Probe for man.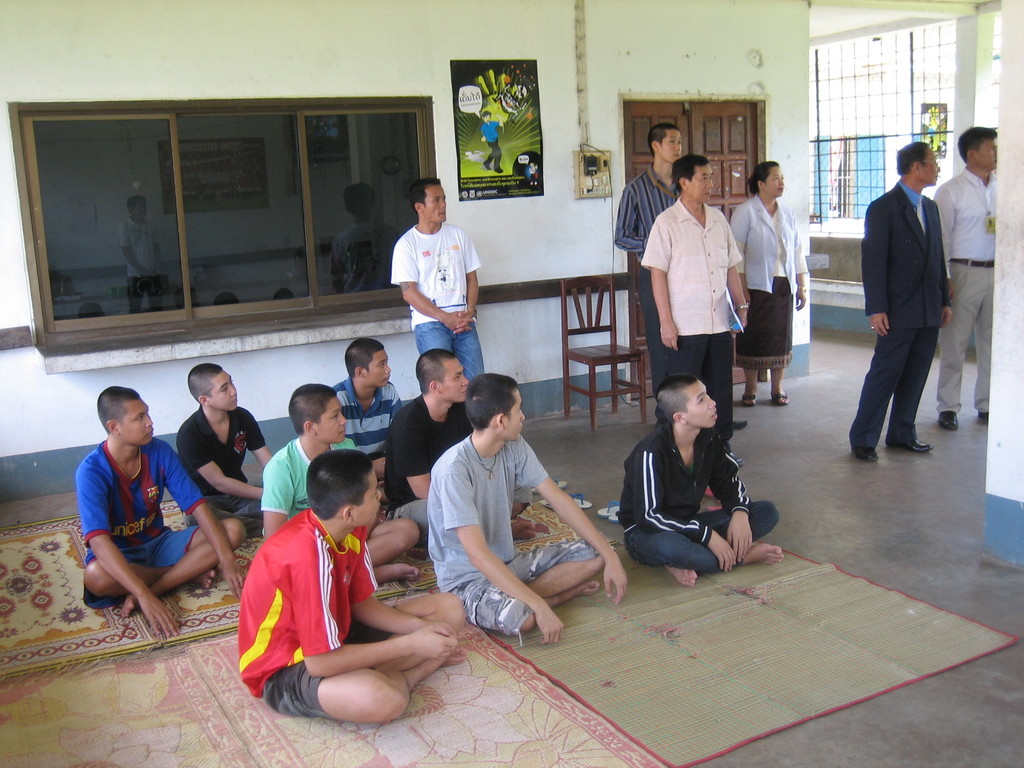
Probe result: <bbox>262, 381, 422, 581</bbox>.
